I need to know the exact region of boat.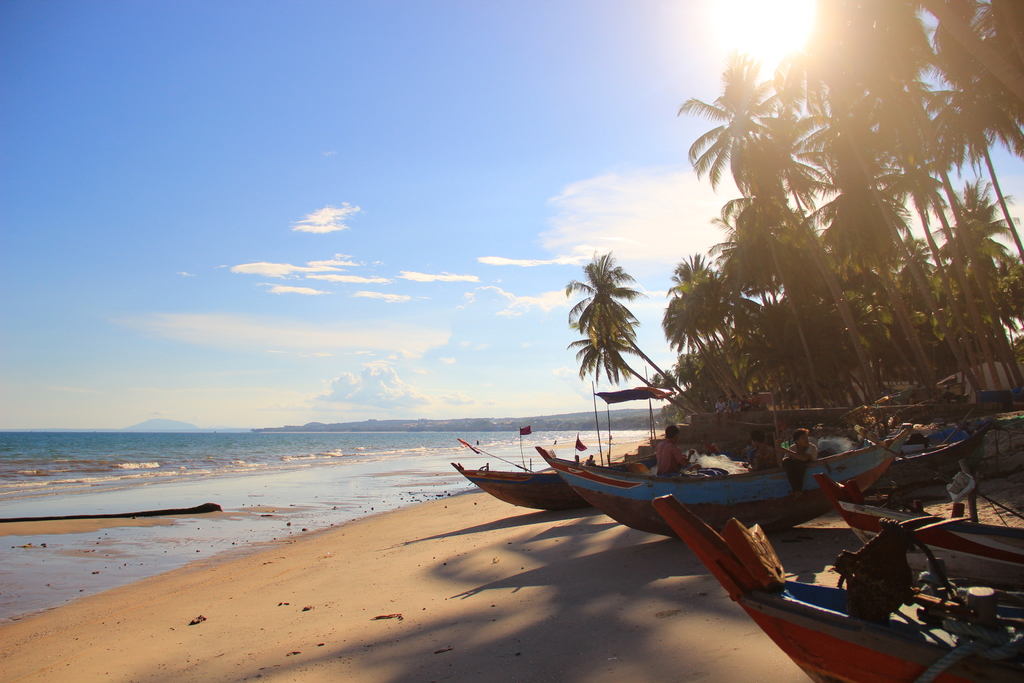
Region: crop(644, 485, 1023, 682).
